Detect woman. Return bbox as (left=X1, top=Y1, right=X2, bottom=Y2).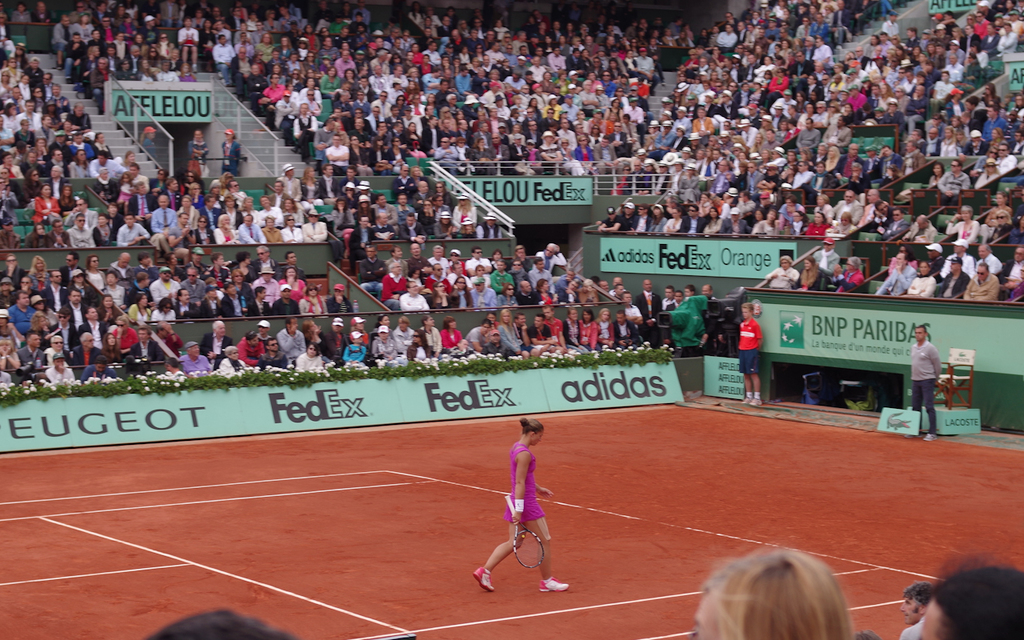
(left=827, top=102, right=840, bottom=124).
